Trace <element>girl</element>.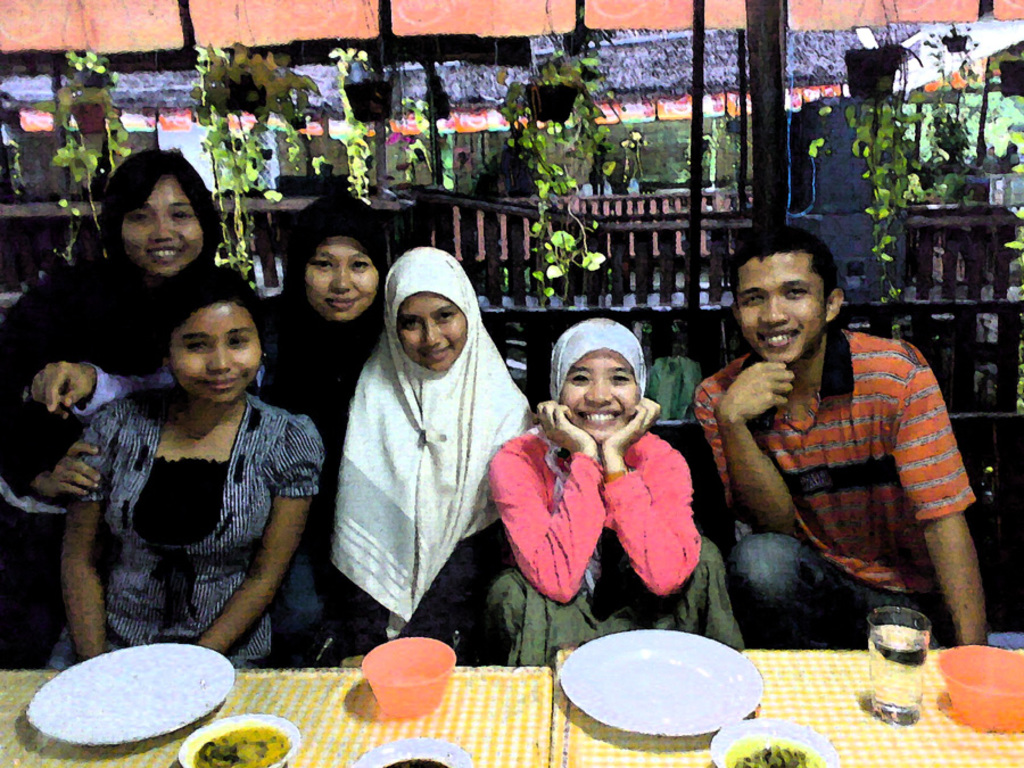
Traced to 43:266:322:670.
